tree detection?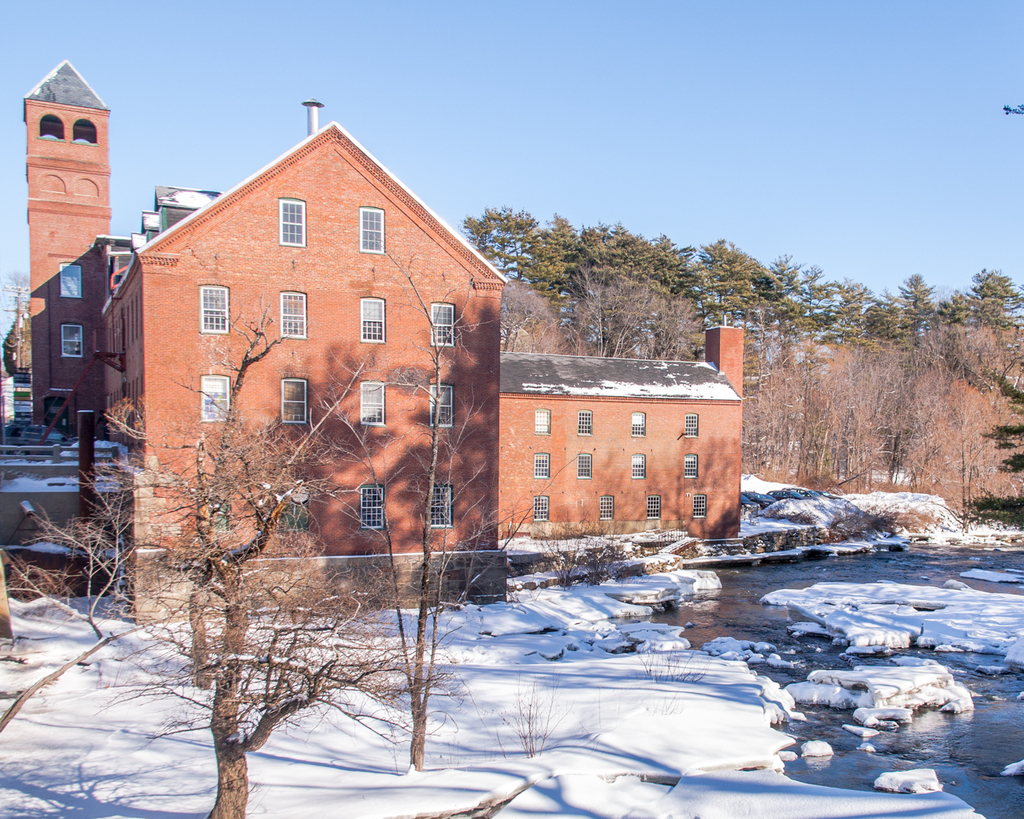
[left=302, top=238, right=580, bottom=773]
